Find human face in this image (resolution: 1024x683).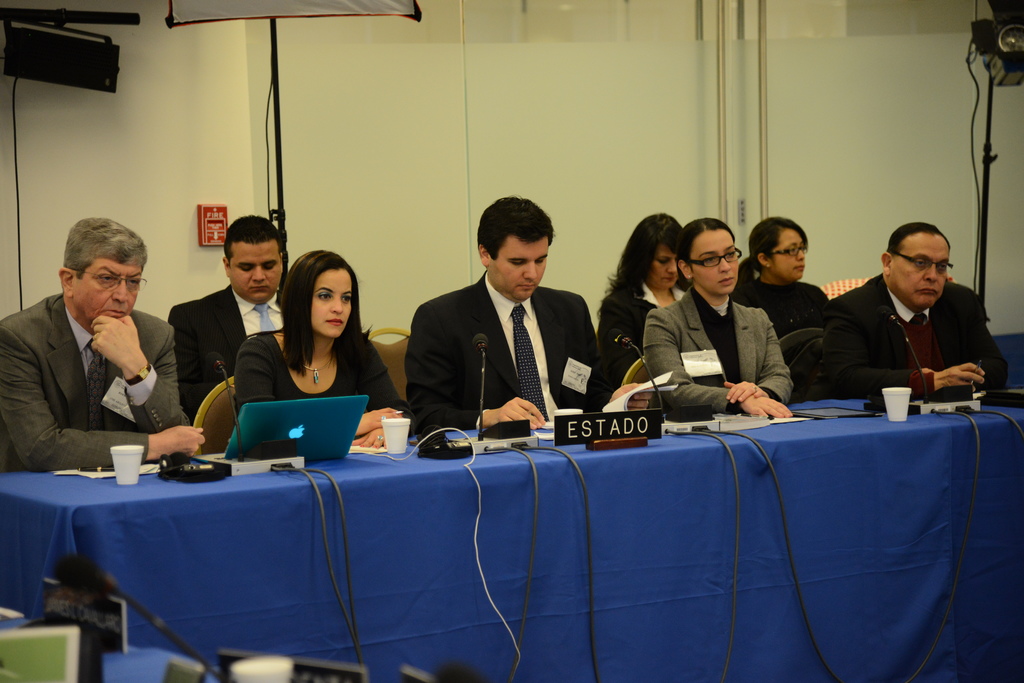
box(886, 241, 957, 304).
